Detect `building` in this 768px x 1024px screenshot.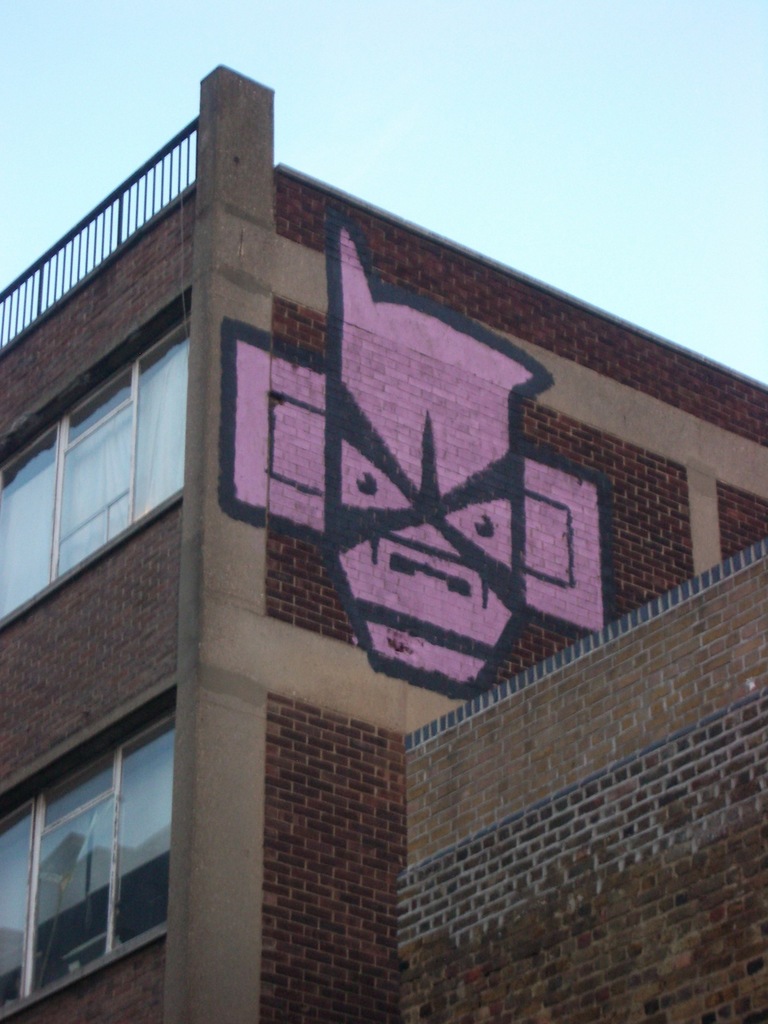
Detection: x1=0 y1=64 x2=767 y2=1023.
